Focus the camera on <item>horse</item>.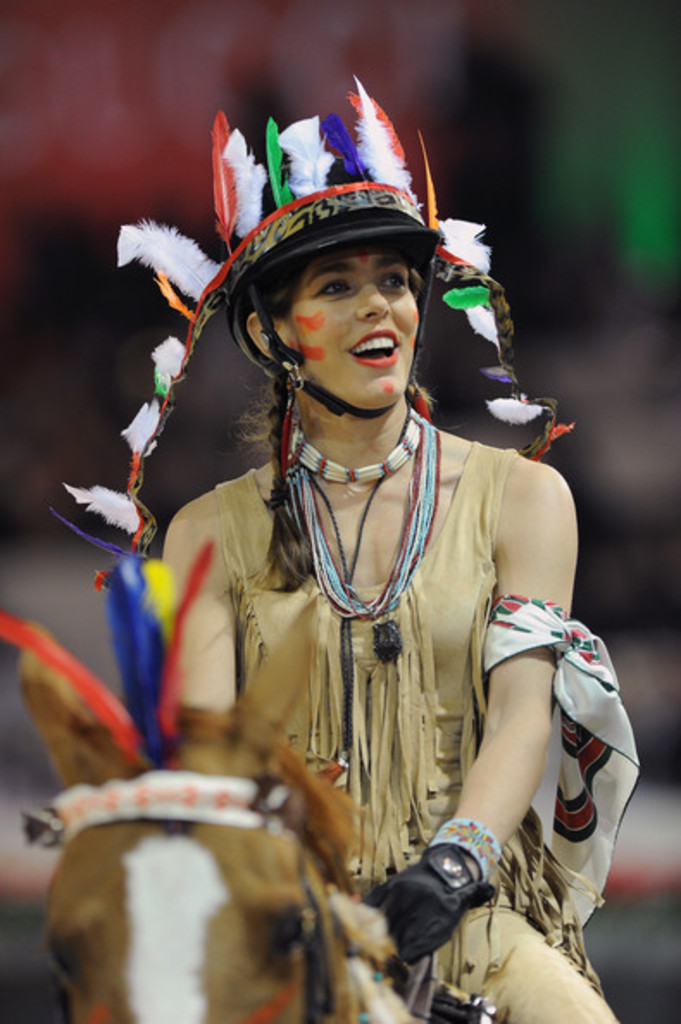
Focus region: <bbox>14, 588, 379, 1022</bbox>.
